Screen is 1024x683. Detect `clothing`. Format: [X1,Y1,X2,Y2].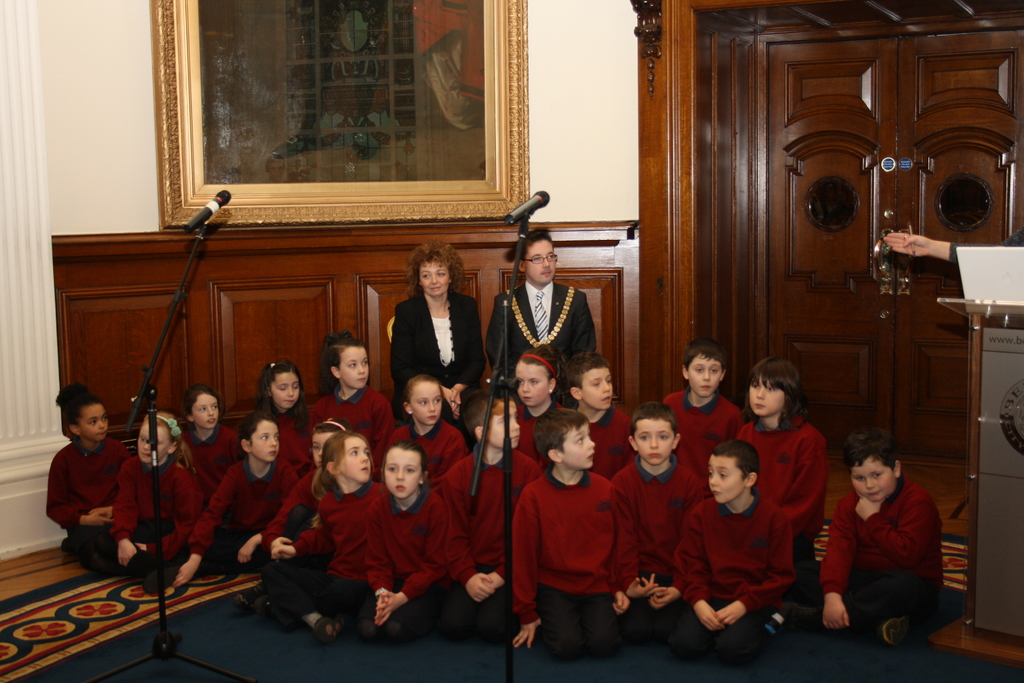
[86,448,202,570].
